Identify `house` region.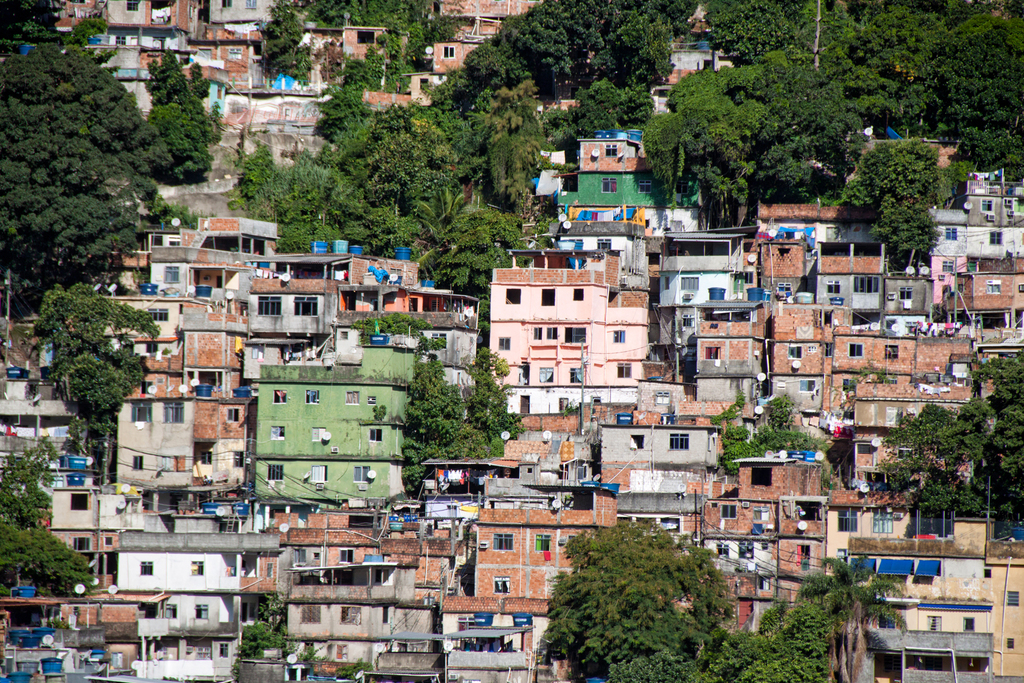
Region: [101,288,262,434].
